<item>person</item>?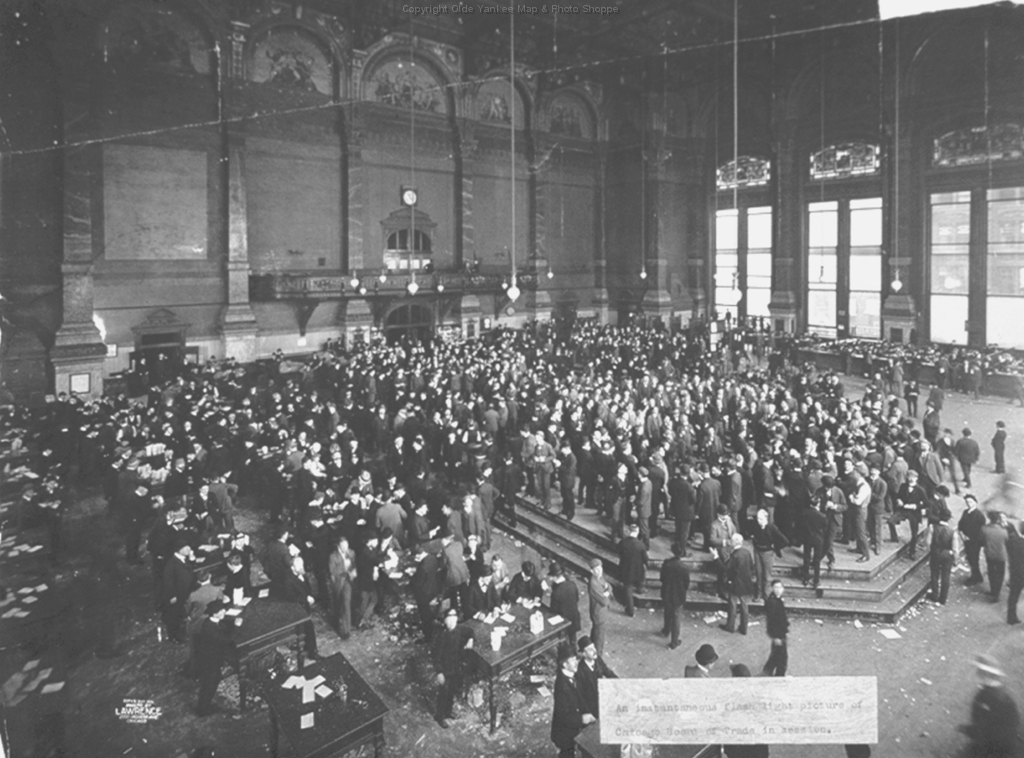
(547,645,593,757)
